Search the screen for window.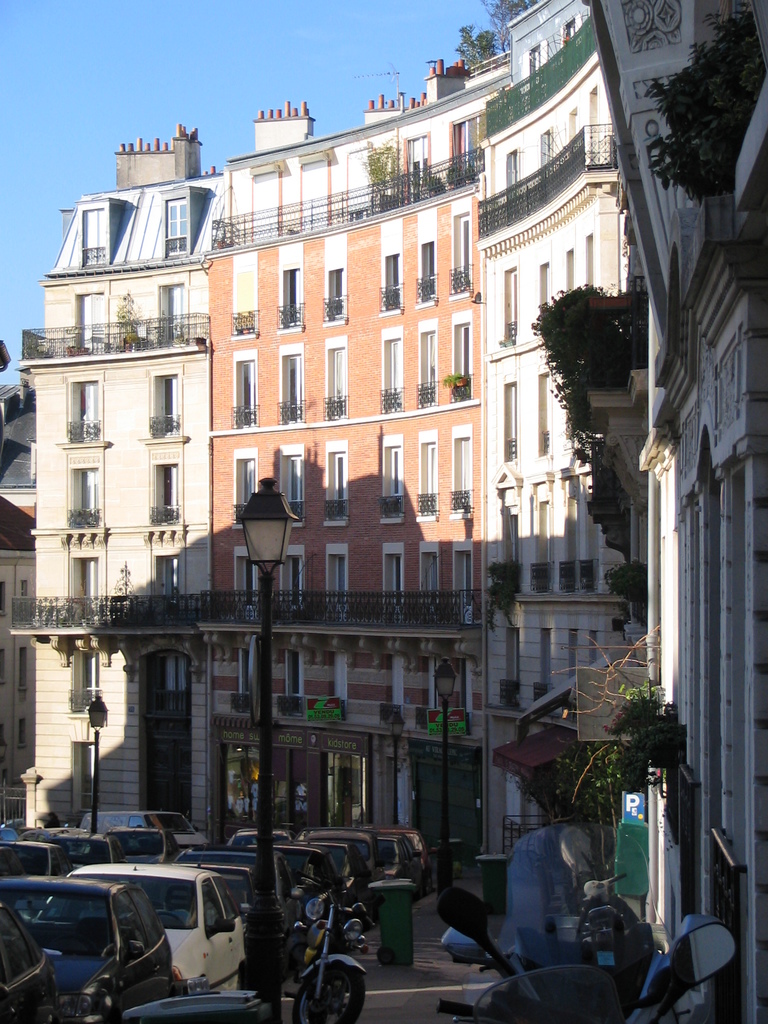
Found at 333 556 345 612.
